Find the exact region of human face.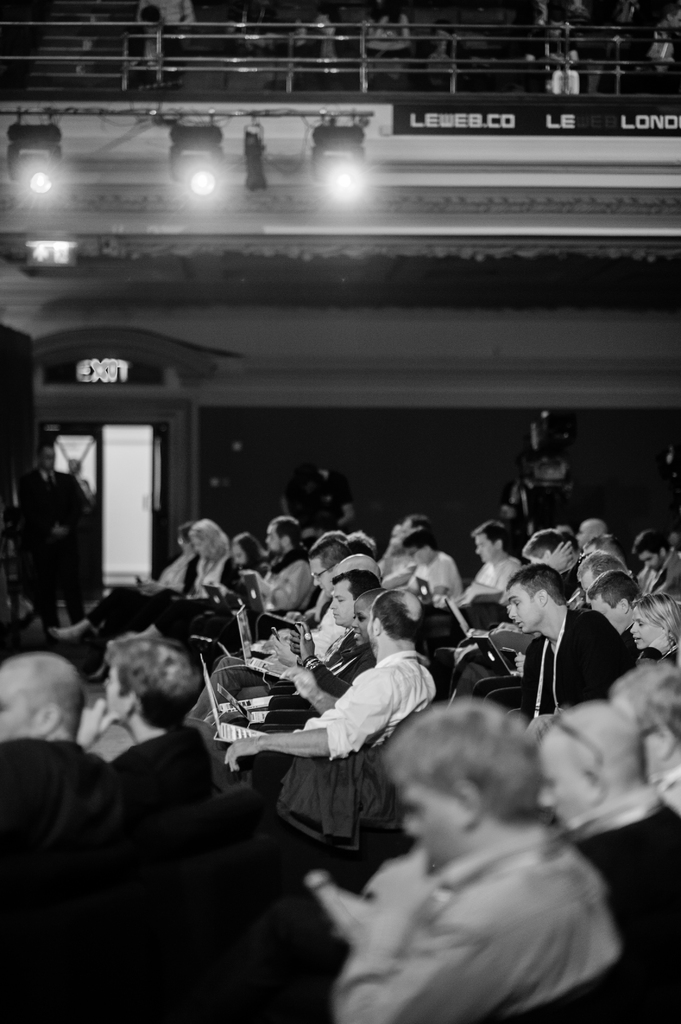
Exact region: <bbox>505, 580, 543, 633</bbox>.
